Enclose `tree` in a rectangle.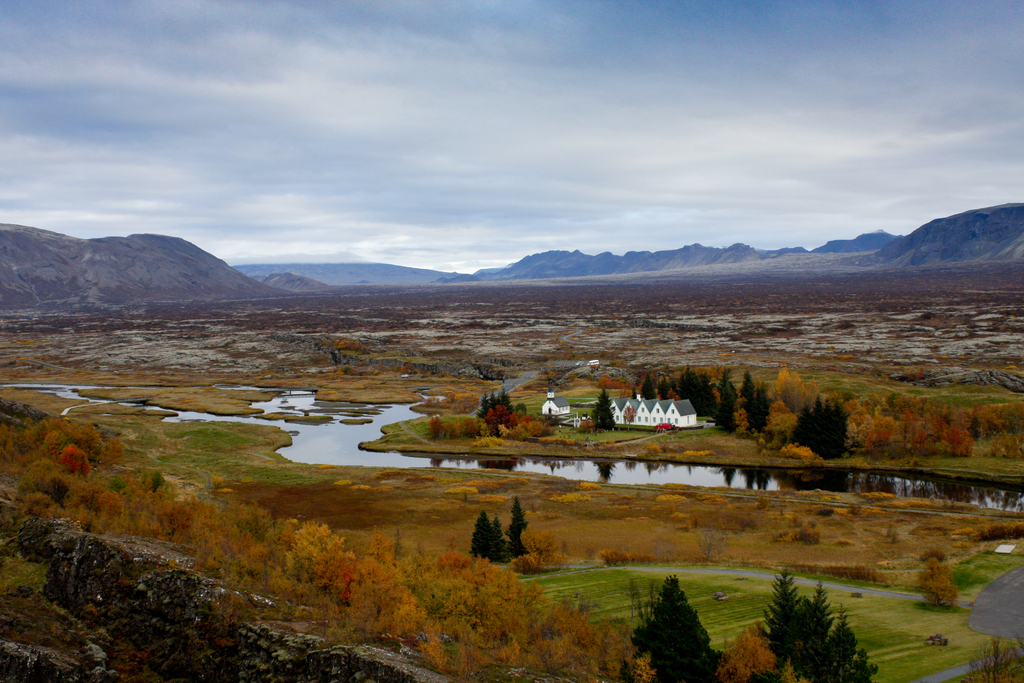
bbox(637, 372, 658, 404).
